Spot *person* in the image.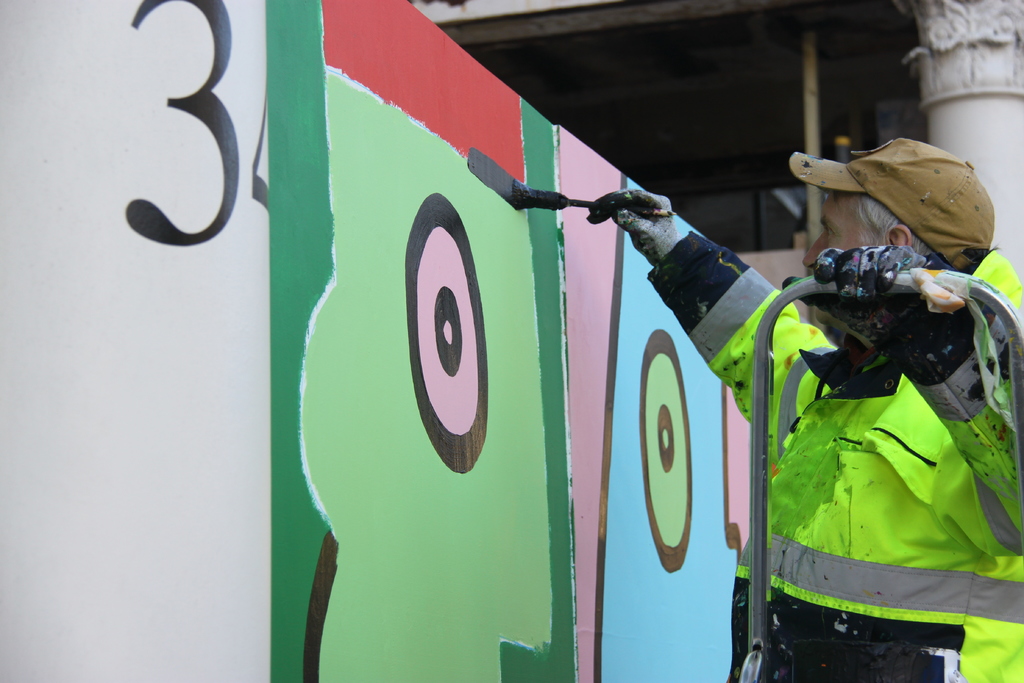
*person* found at bbox(584, 133, 1023, 682).
